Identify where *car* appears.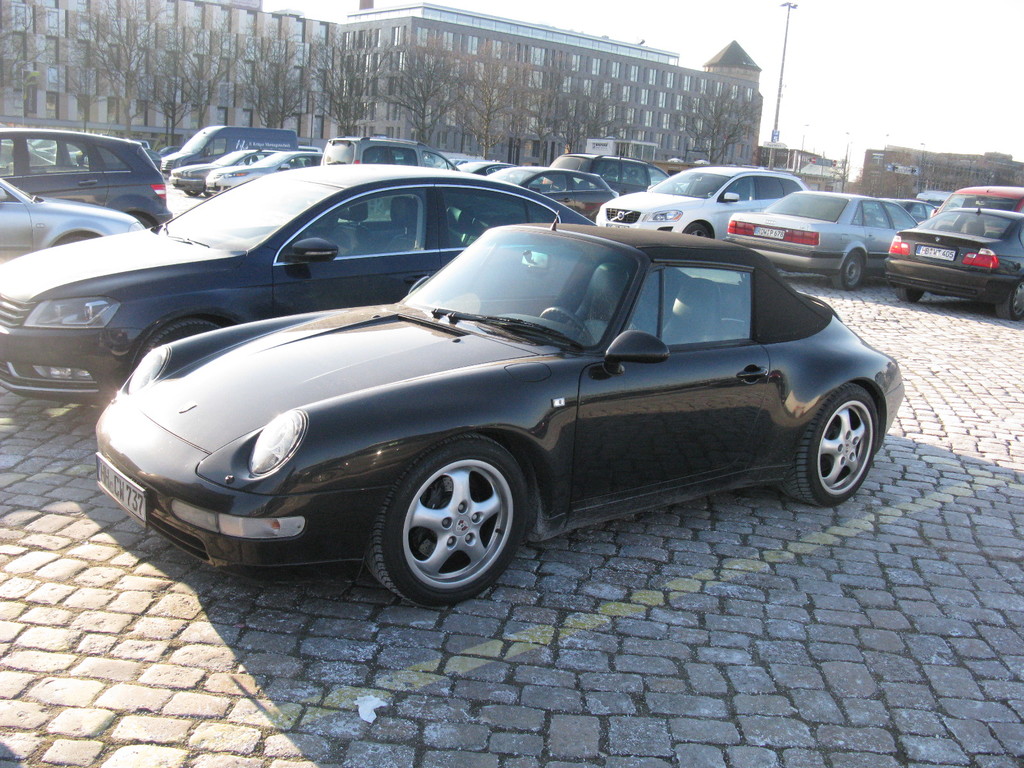
Appears at region(0, 183, 147, 266).
